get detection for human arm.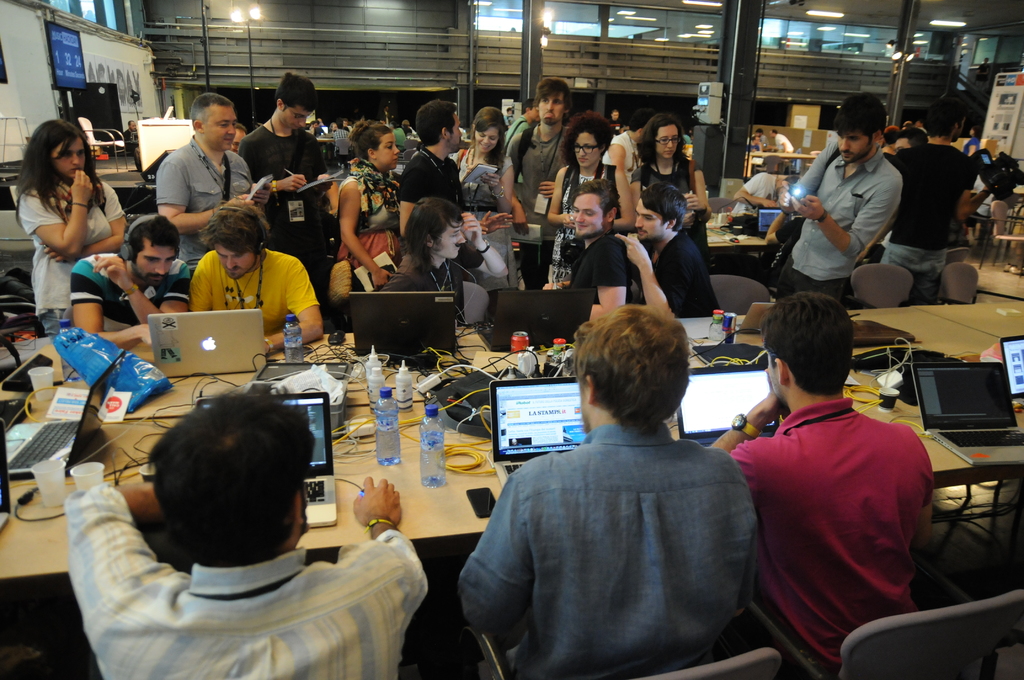
Detection: x1=187 y1=251 x2=220 y2=327.
